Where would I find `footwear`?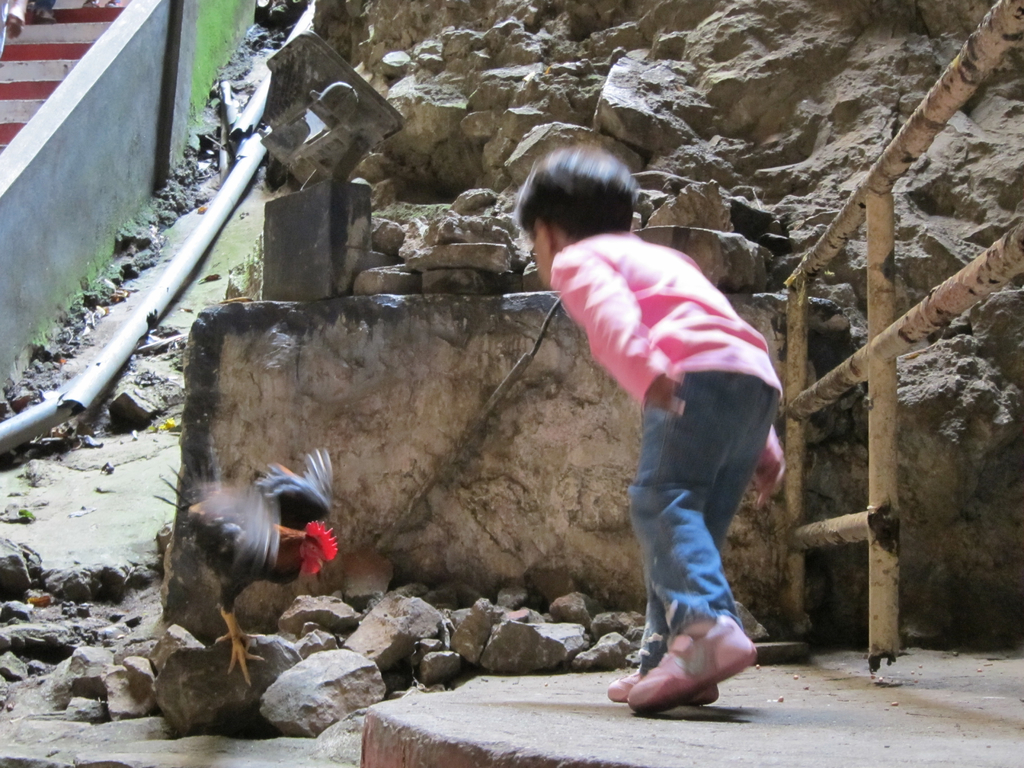
At bbox=[611, 666, 723, 698].
